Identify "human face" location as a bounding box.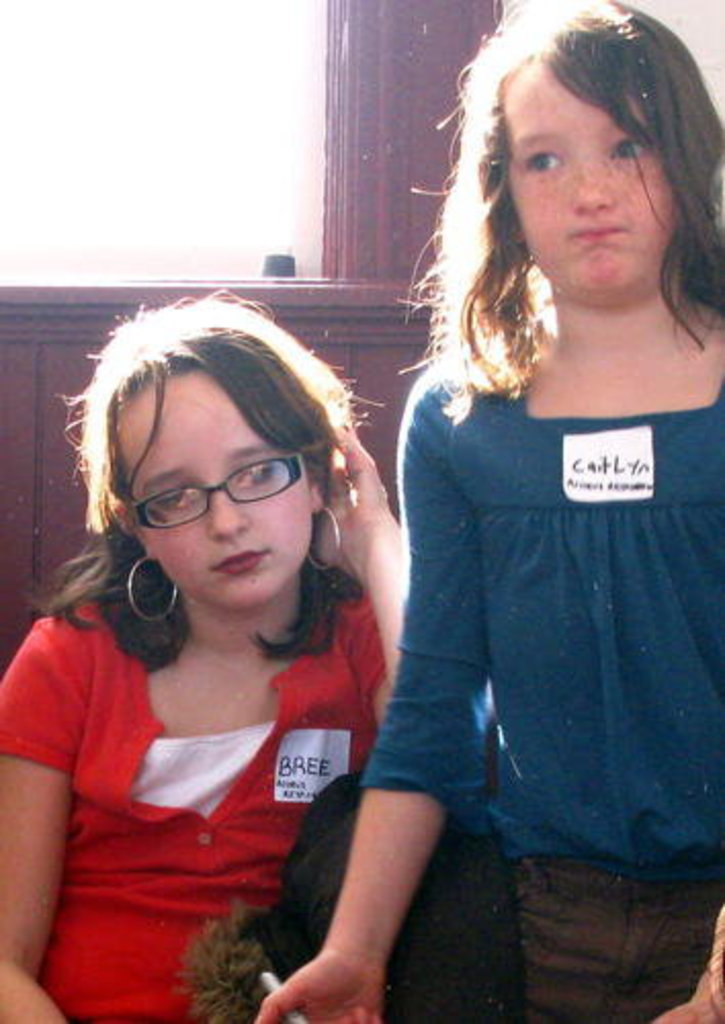
(left=117, top=371, right=309, bottom=608).
